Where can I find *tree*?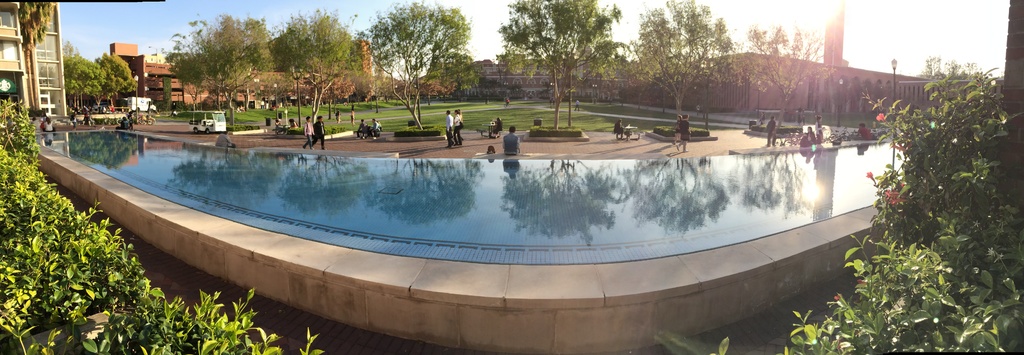
You can find it at box=[155, 0, 383, 119].
